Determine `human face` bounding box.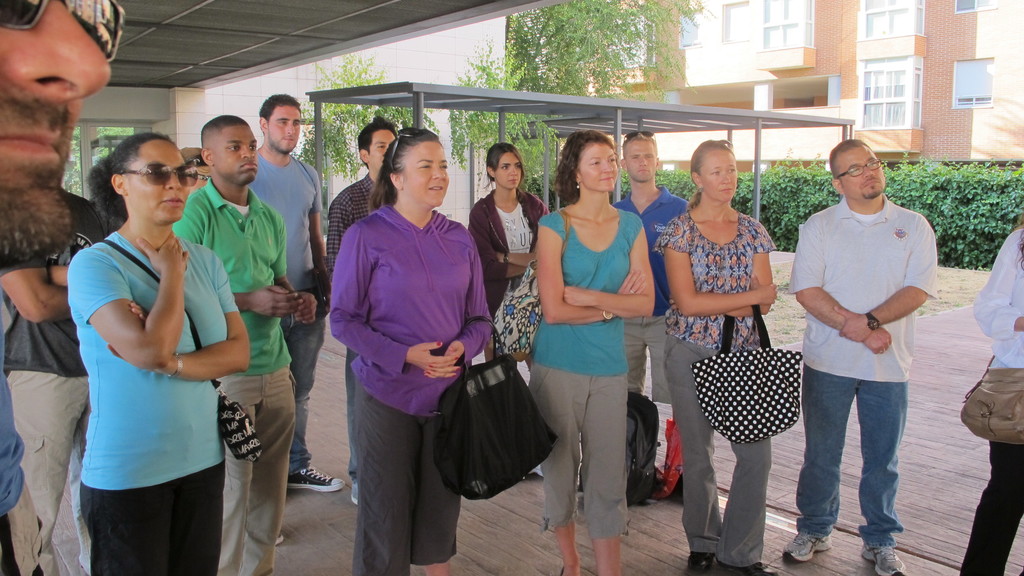
Determined: bbox=[840, 143, 883, 198].
